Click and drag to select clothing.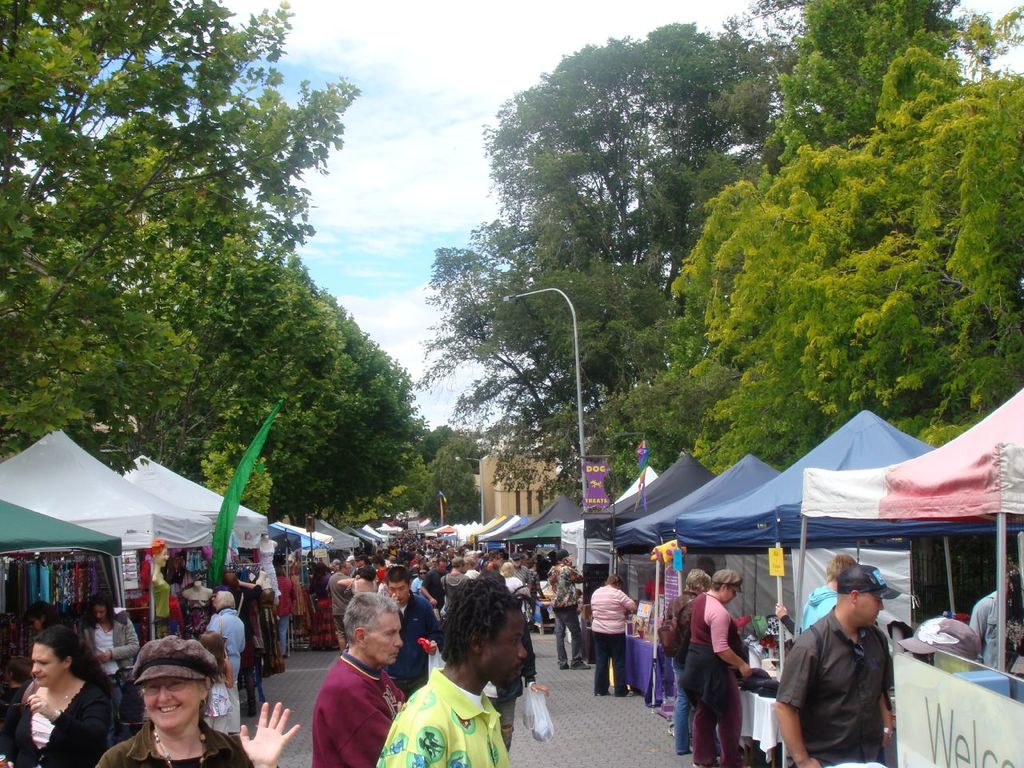
Selection: <box>2,614,32,657</box>.
